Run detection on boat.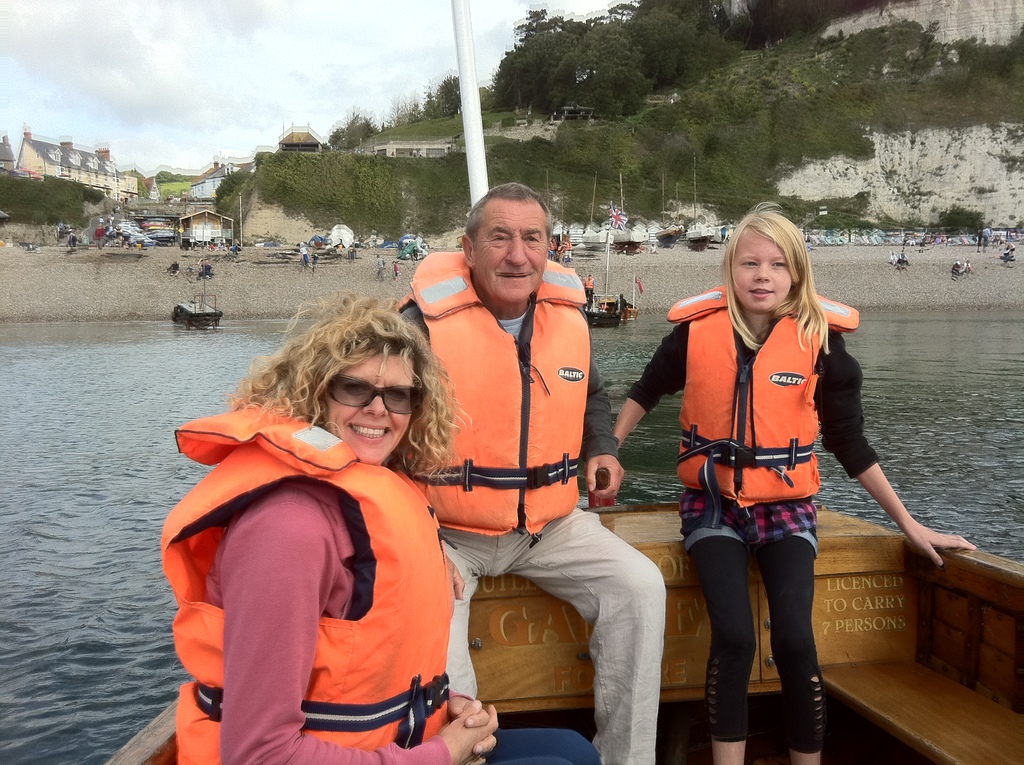
Result: [616, 179, 651, 250].
